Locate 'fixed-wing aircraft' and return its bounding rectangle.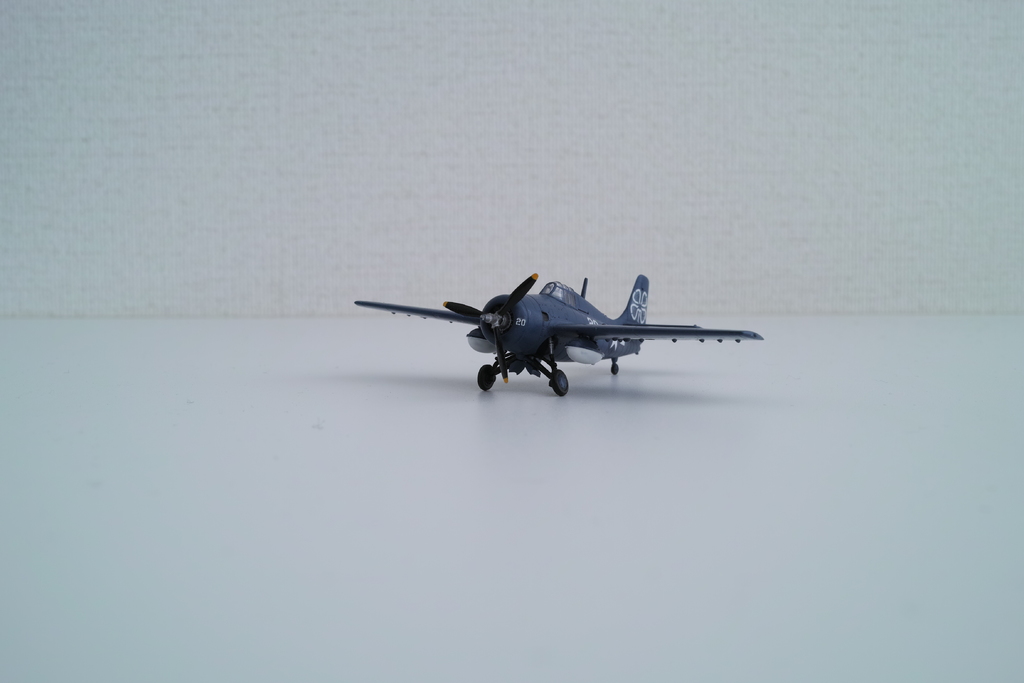
detection(356, 273, 767, 399).
